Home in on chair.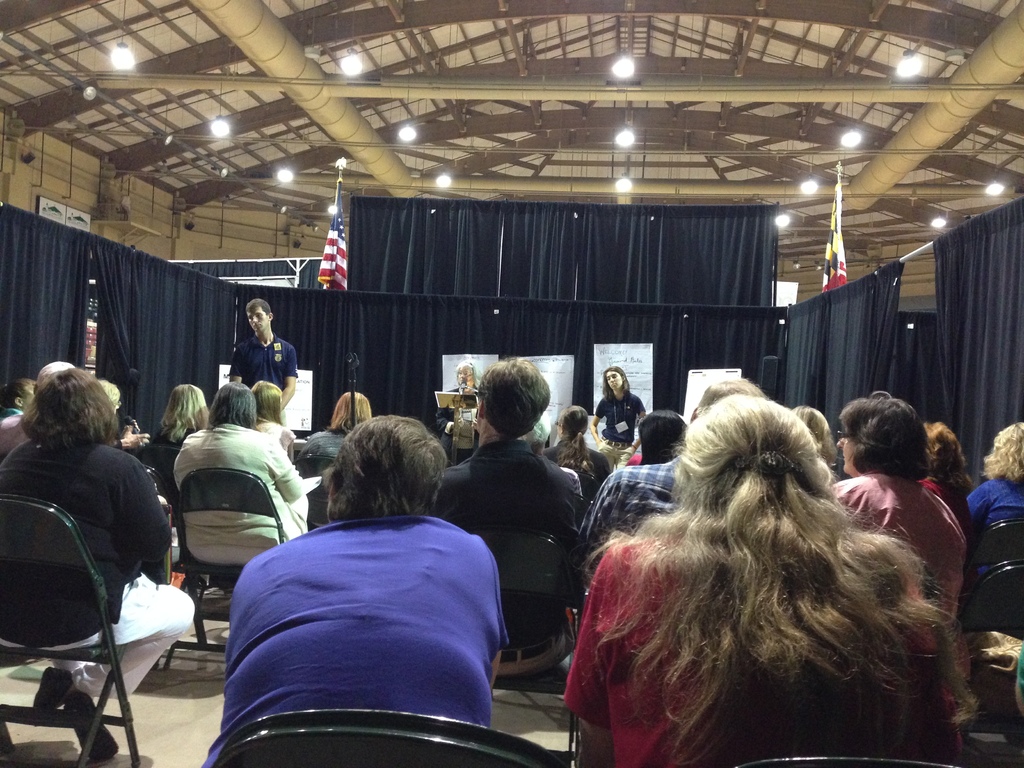
Homed in at pyautogui.locateOnScreen(959, 553, 1023, 744).
